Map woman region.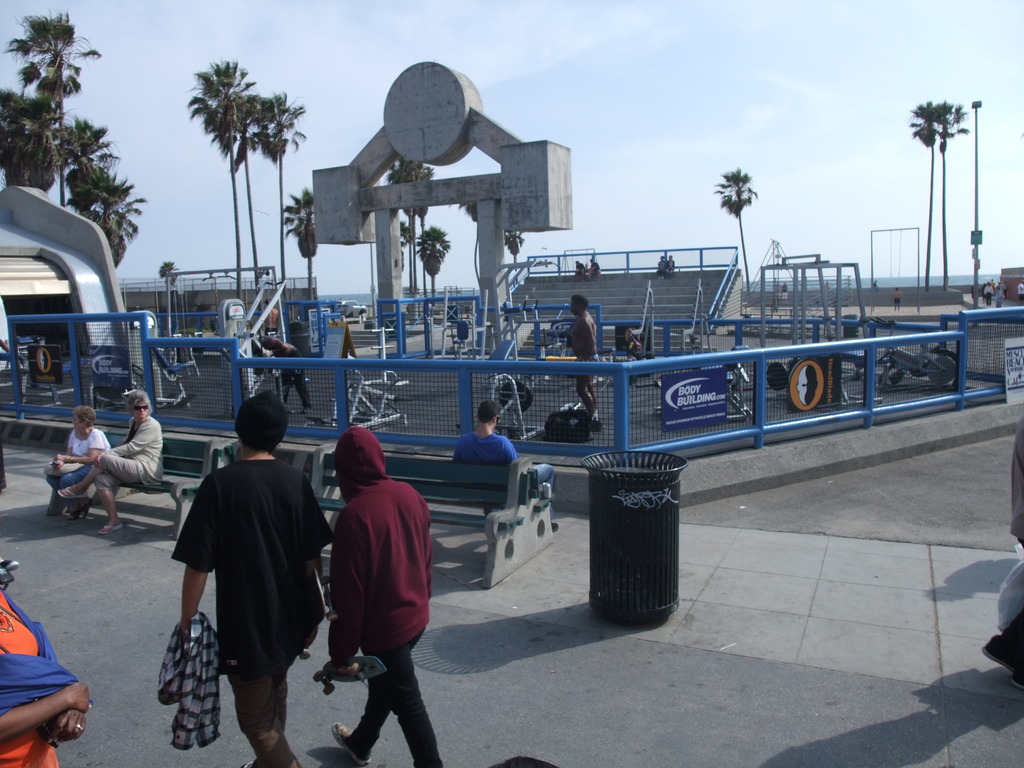
Mapped to detection(44, 402, 113, 516).
